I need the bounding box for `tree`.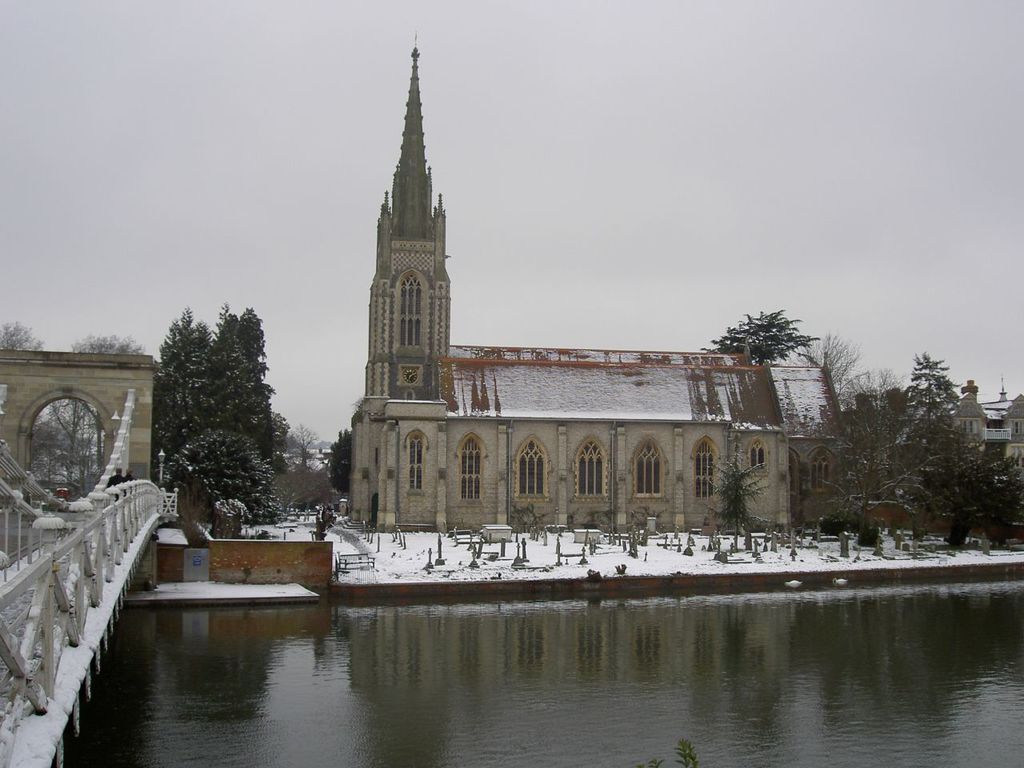
Here it is: bbox(187, 322, 214, 438).
